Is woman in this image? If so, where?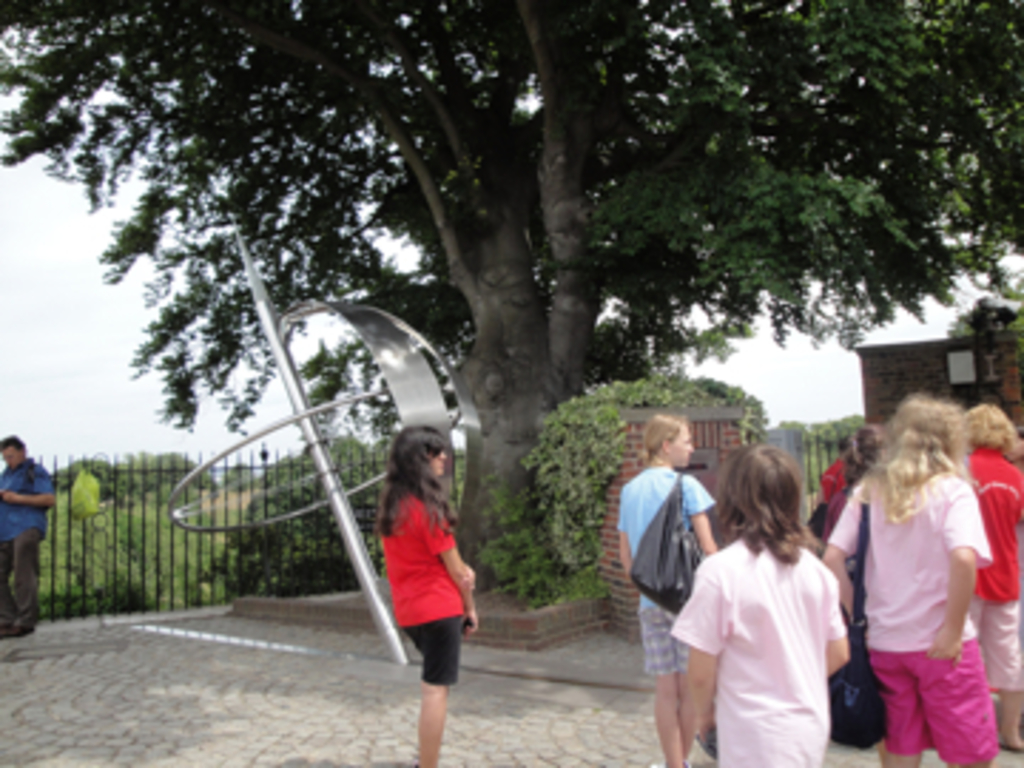
Yes, at detection(381, 424, 475, 765).
